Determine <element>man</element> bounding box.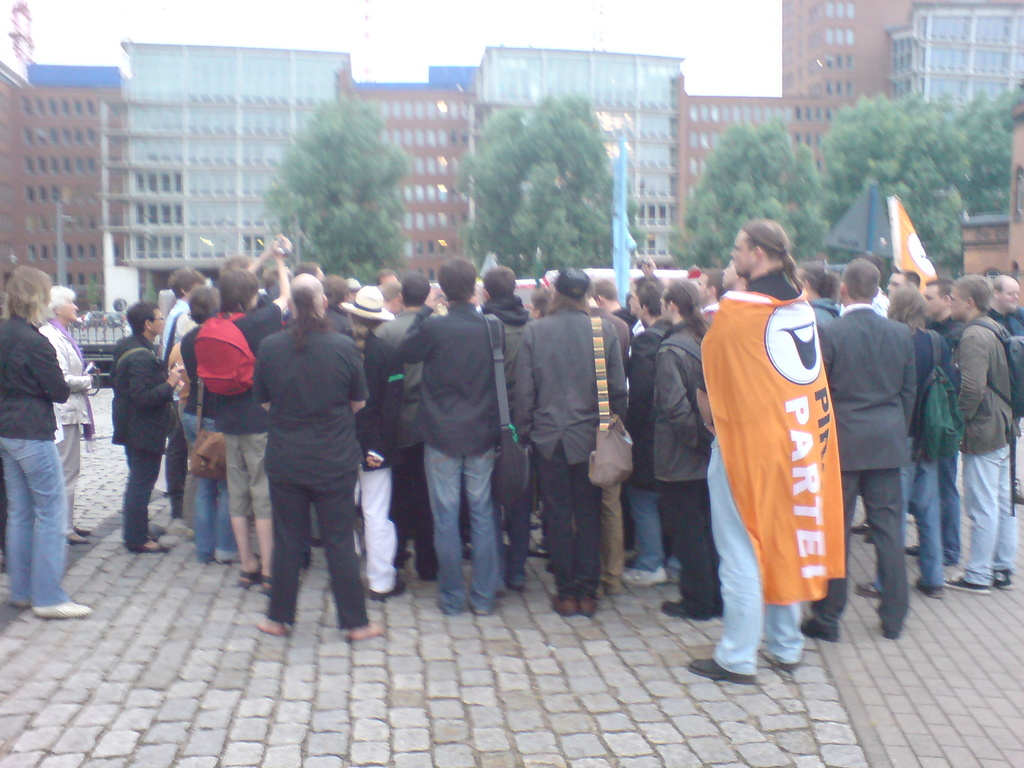
Determined: {"x1": 514, "y1": 269, "x2": 627, "y2": 617}.
